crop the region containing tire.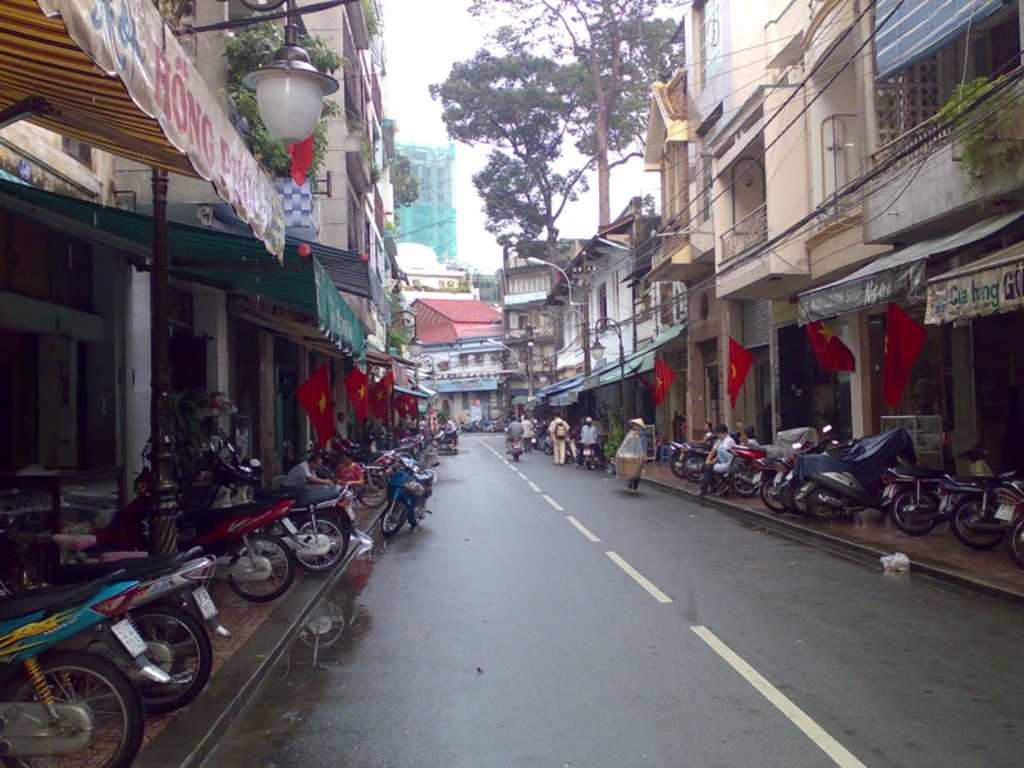
Crop region: bbox=[381, 489, 408, 534].
